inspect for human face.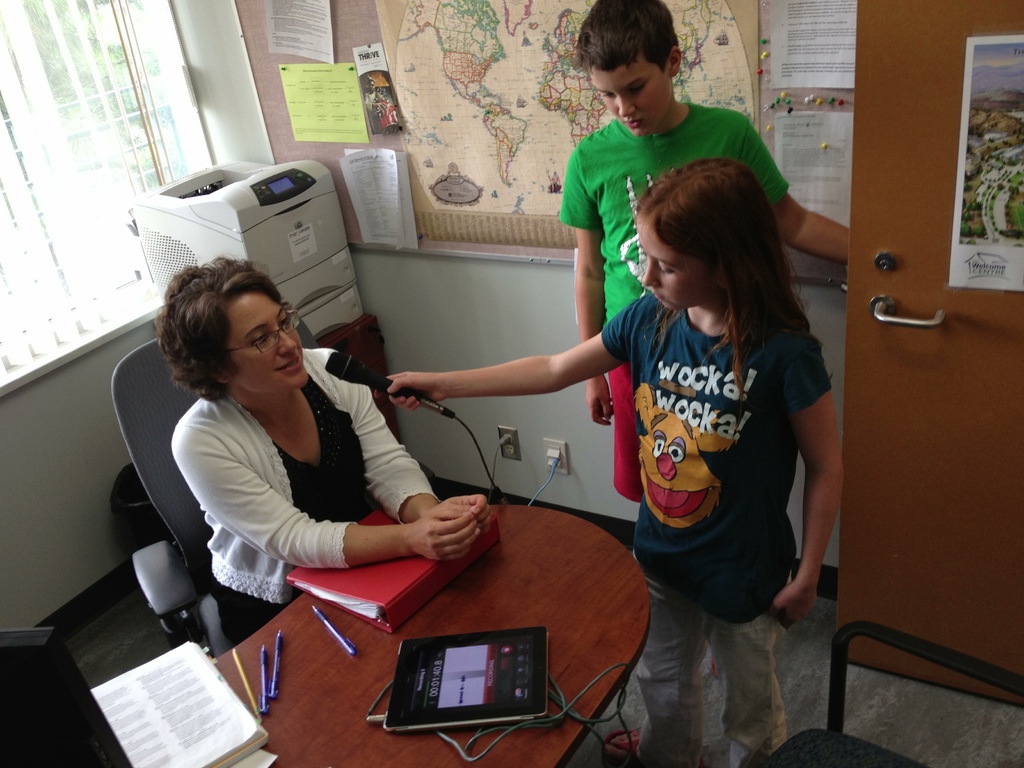
Inspection: rect(630, 218, 708, 312).
